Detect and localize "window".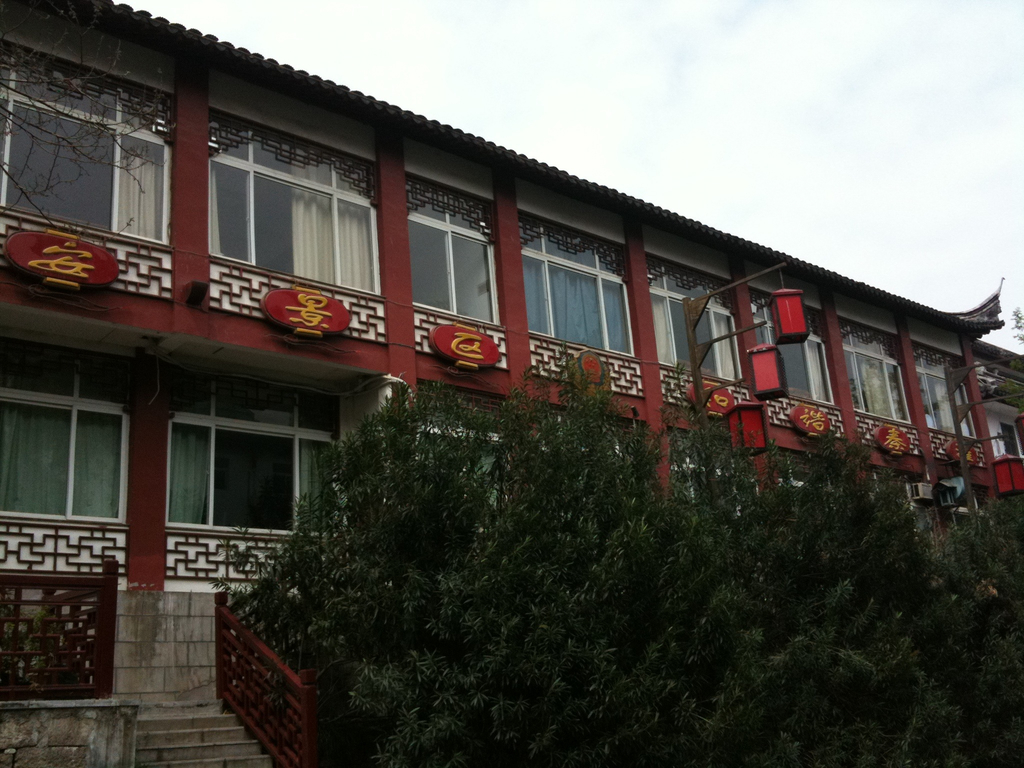
Localized at x1=774, y1=452, x2=830, y2=499.
